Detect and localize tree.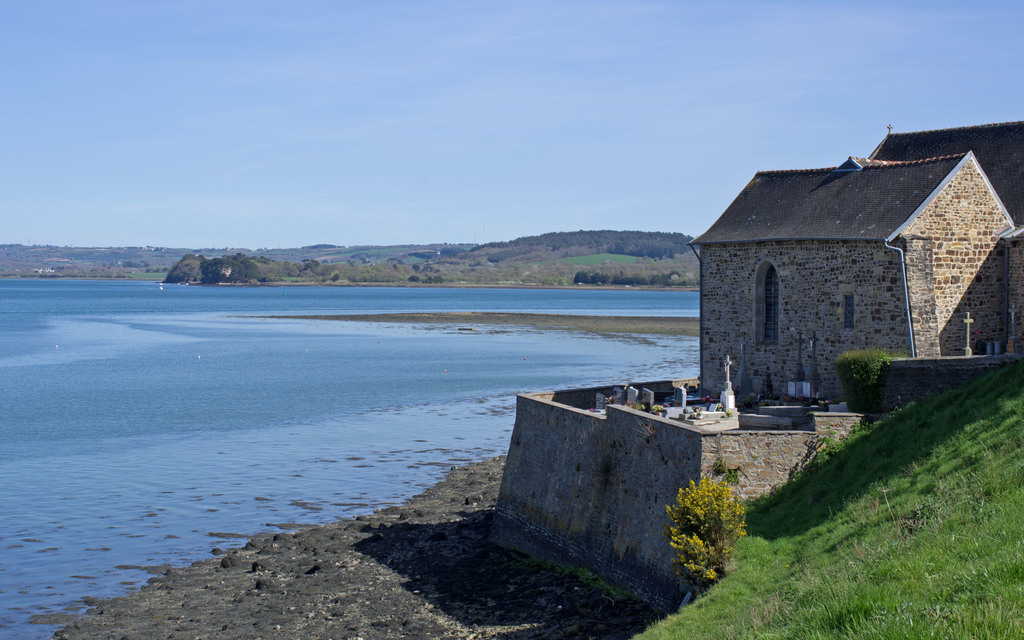
Localized at left=617, top=277, right=642, bottom=284.
